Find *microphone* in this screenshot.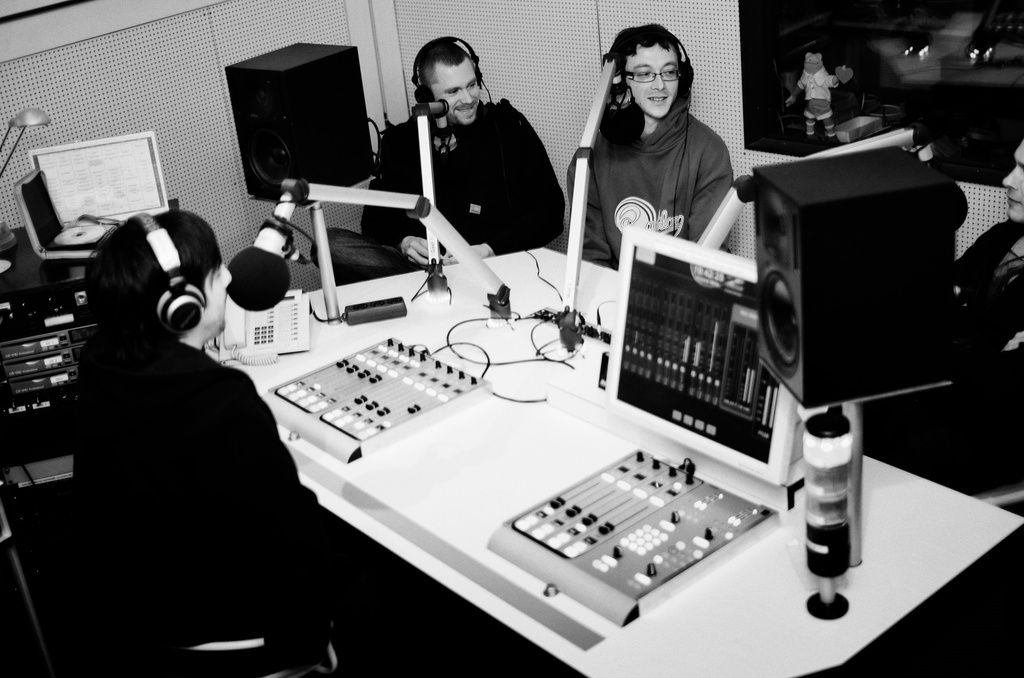
The bounding box for *microphone* is (left=428, top=93, right=450, bottom=130).
